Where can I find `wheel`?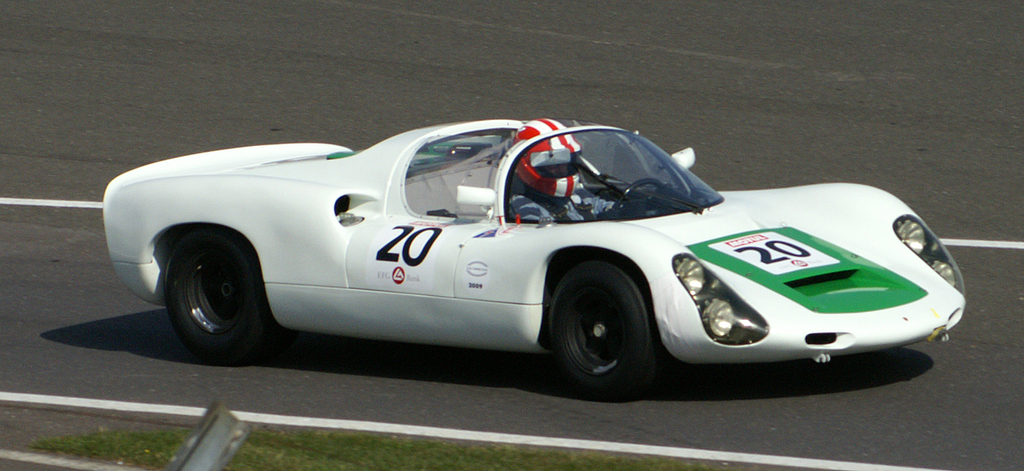
You can find it at (x1=152, y1=231, x2=267, y2=351).
